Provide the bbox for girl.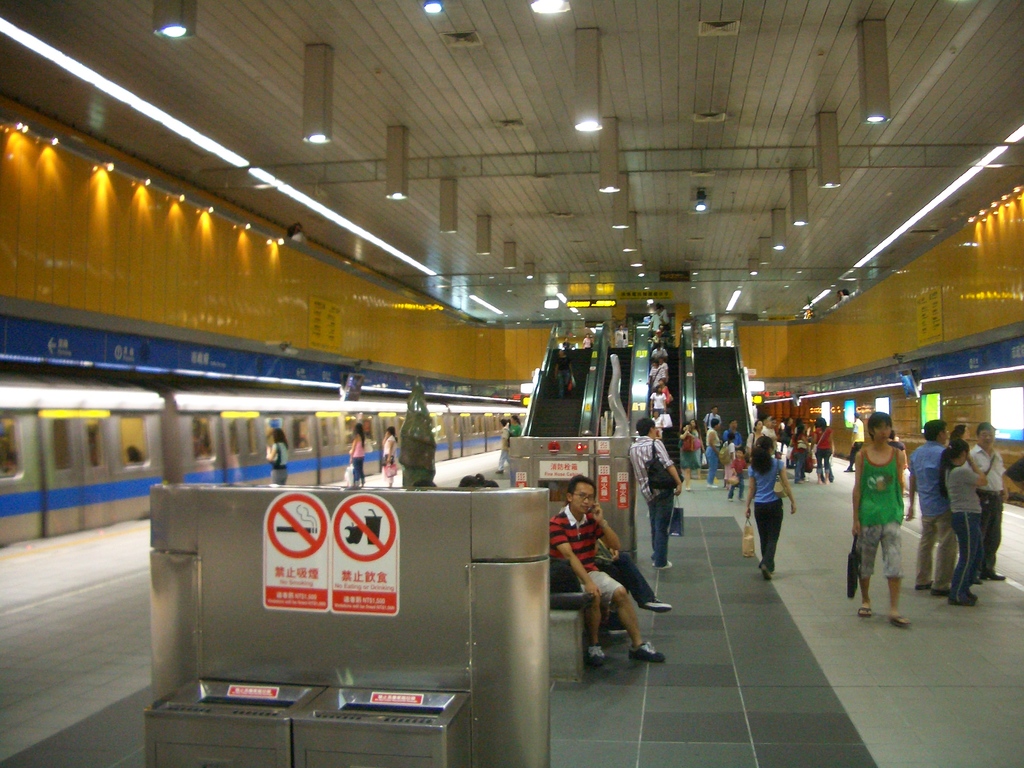
BBox(849, 413, 910, 625).
